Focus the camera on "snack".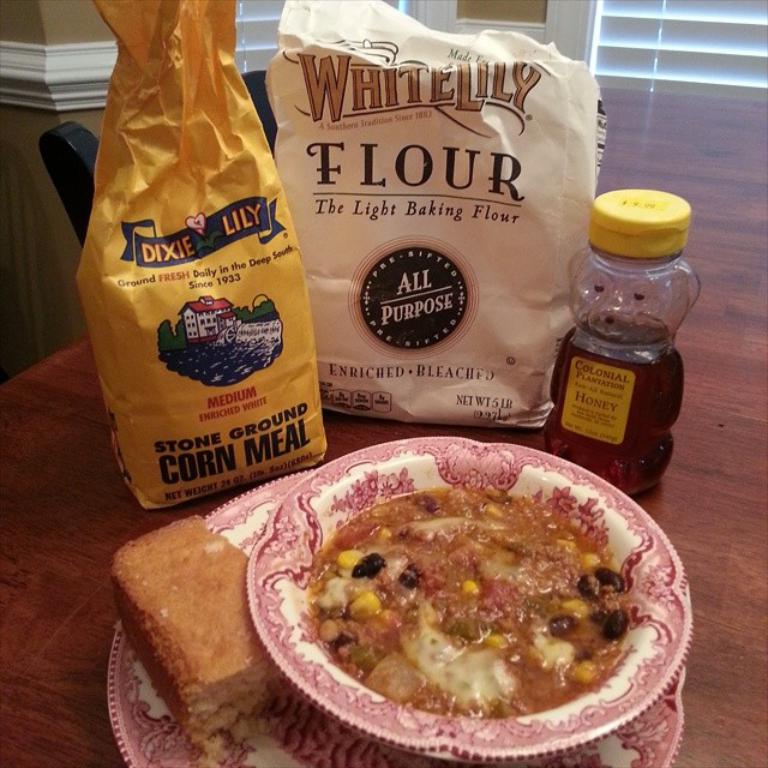
Focus region: 304/486/642/719.
